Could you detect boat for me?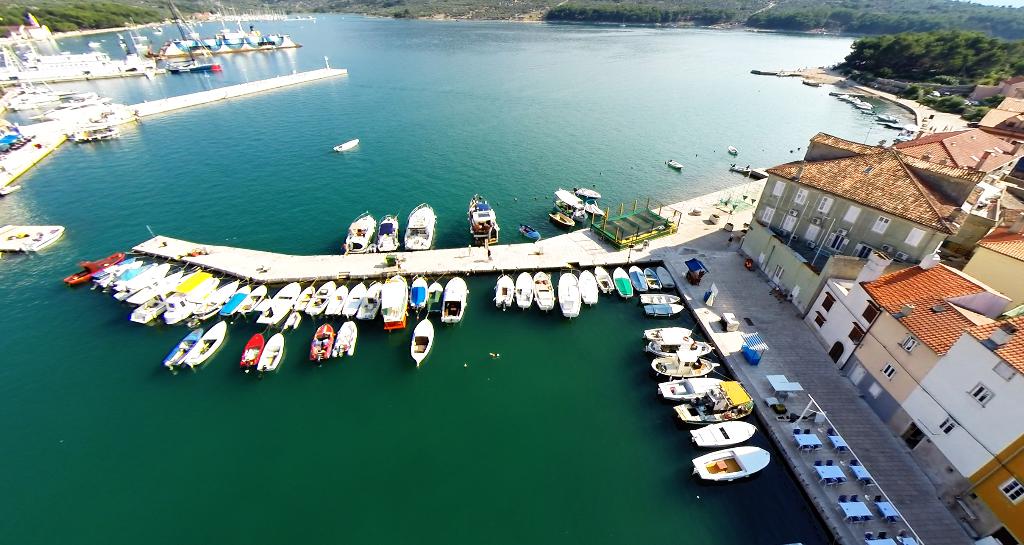
Detection result: 643, 335, 713, 355.
